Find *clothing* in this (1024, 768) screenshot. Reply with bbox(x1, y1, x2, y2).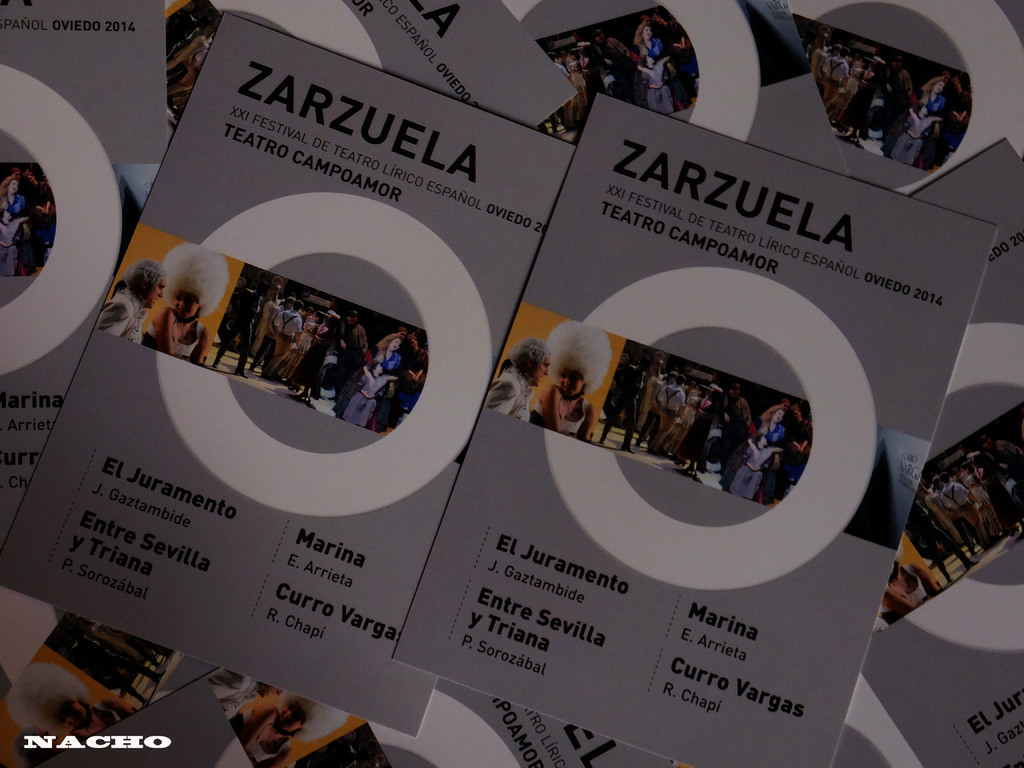
bbox(52, 698, 163, 742).
